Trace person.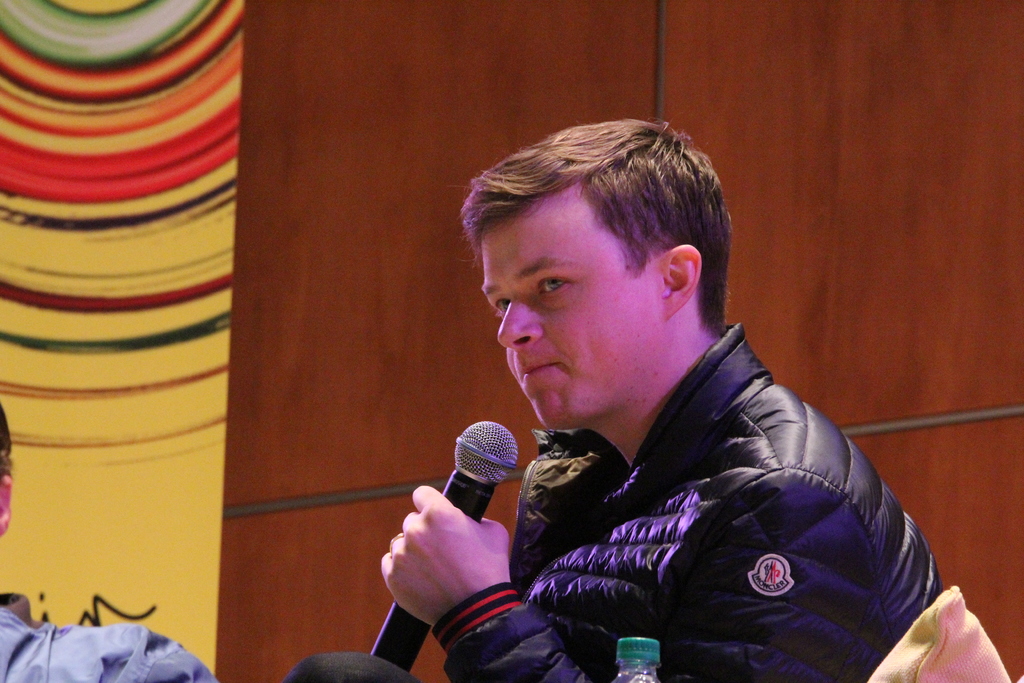
Traced to 0/402/213/682.
